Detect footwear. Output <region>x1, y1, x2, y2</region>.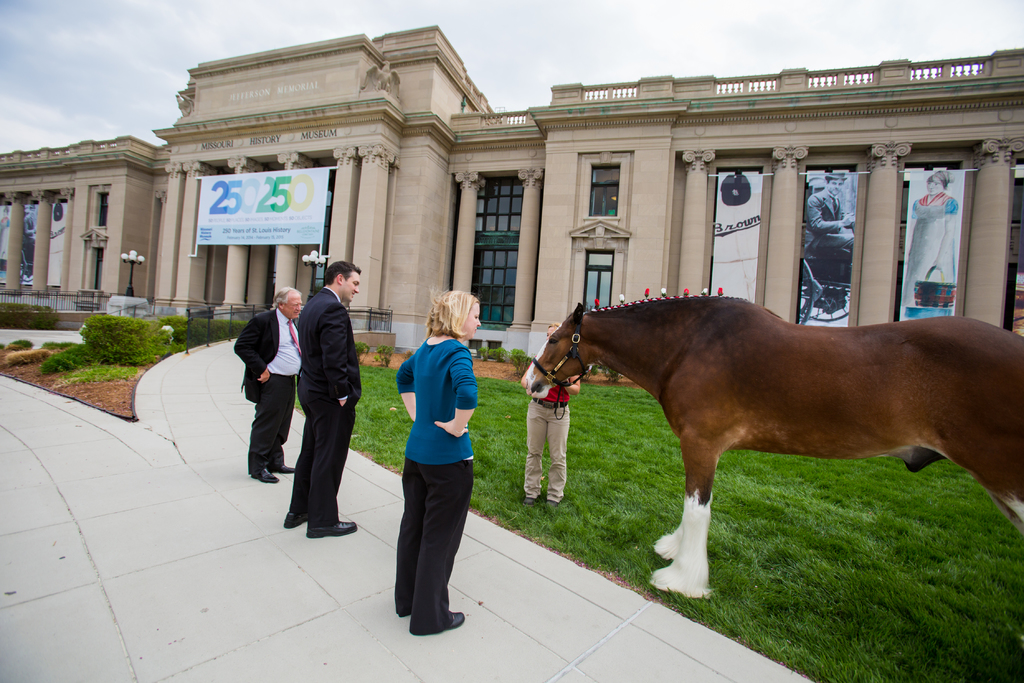
<region>518, 487, 539, 508</region>.
